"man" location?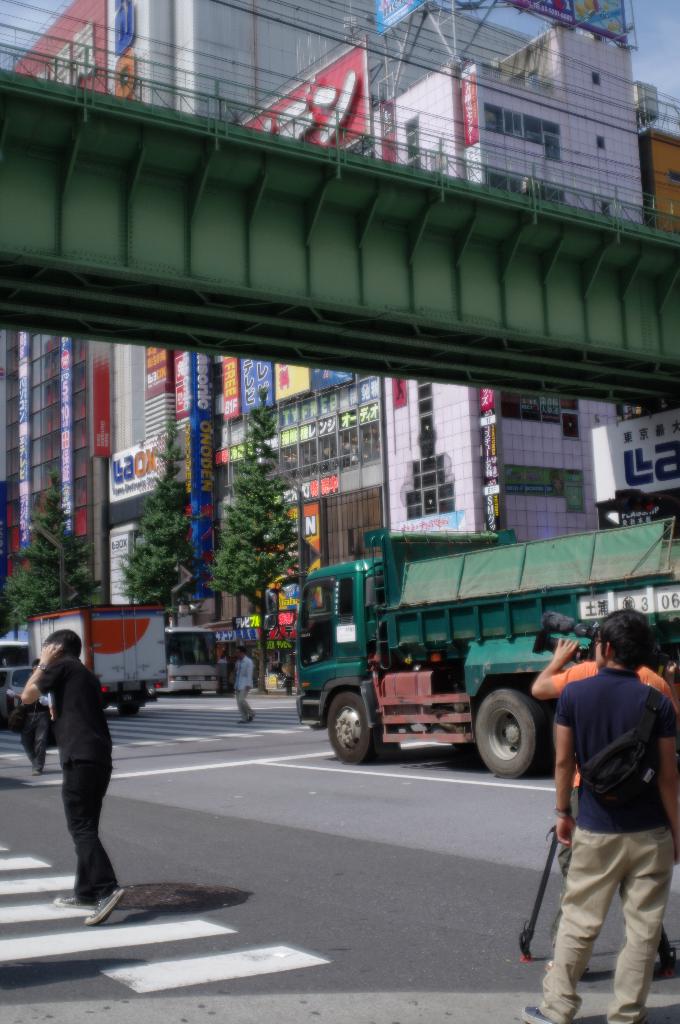
(12, 657, 58, 776)
